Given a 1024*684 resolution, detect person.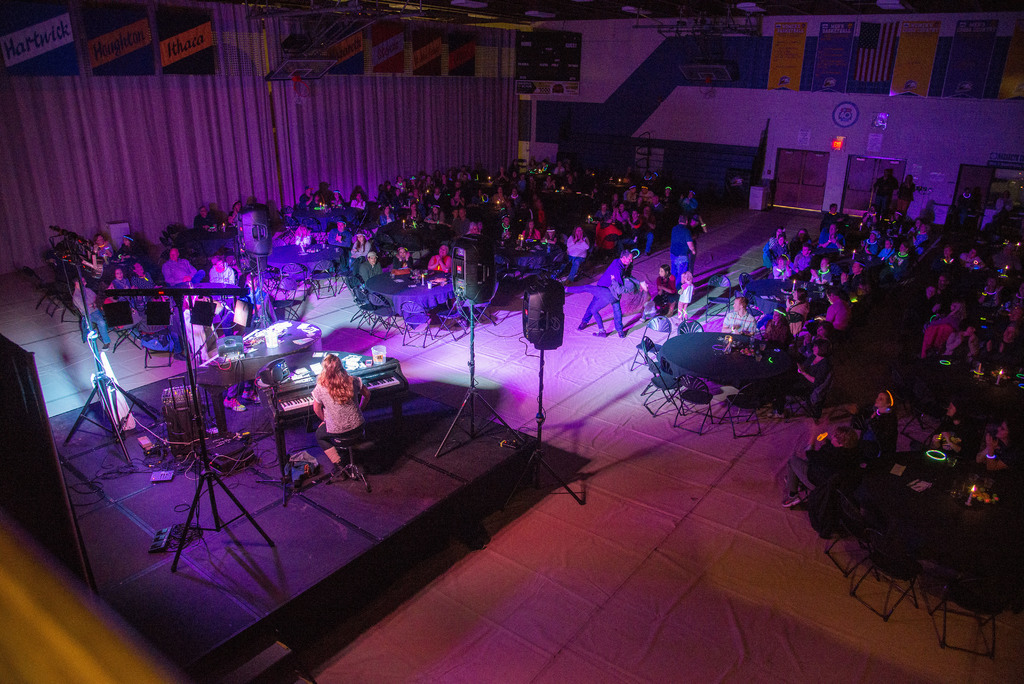
396, 175, 404, 184.
